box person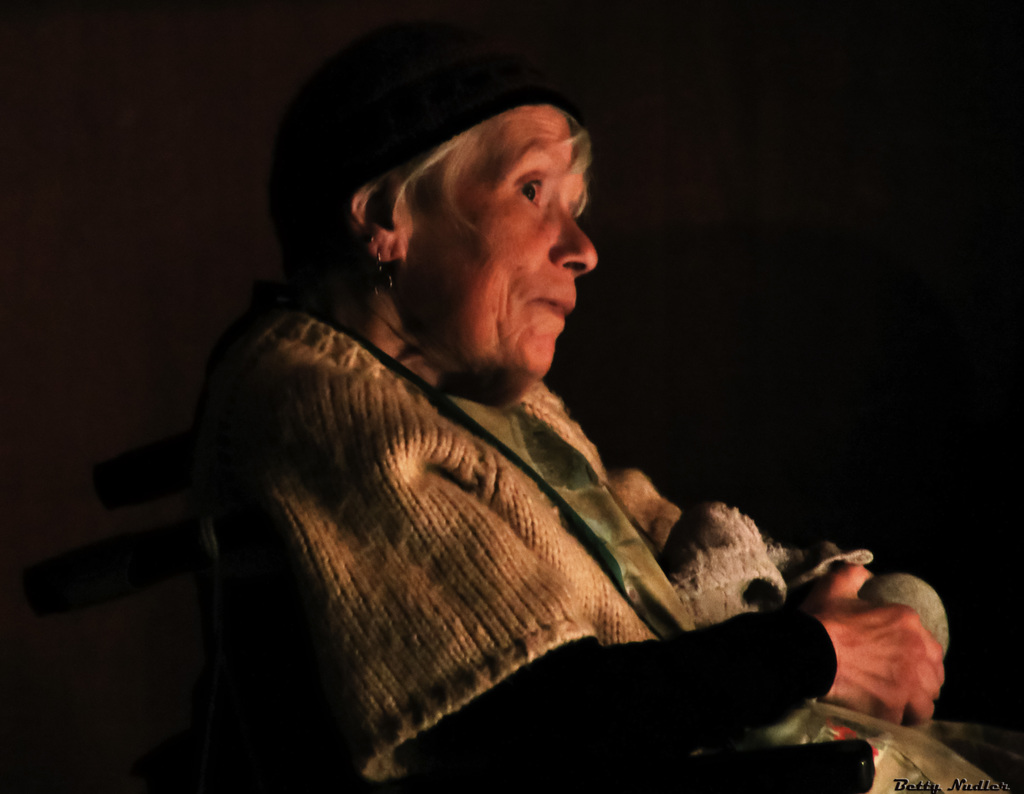
rect(194, 19, 1023, 793)
